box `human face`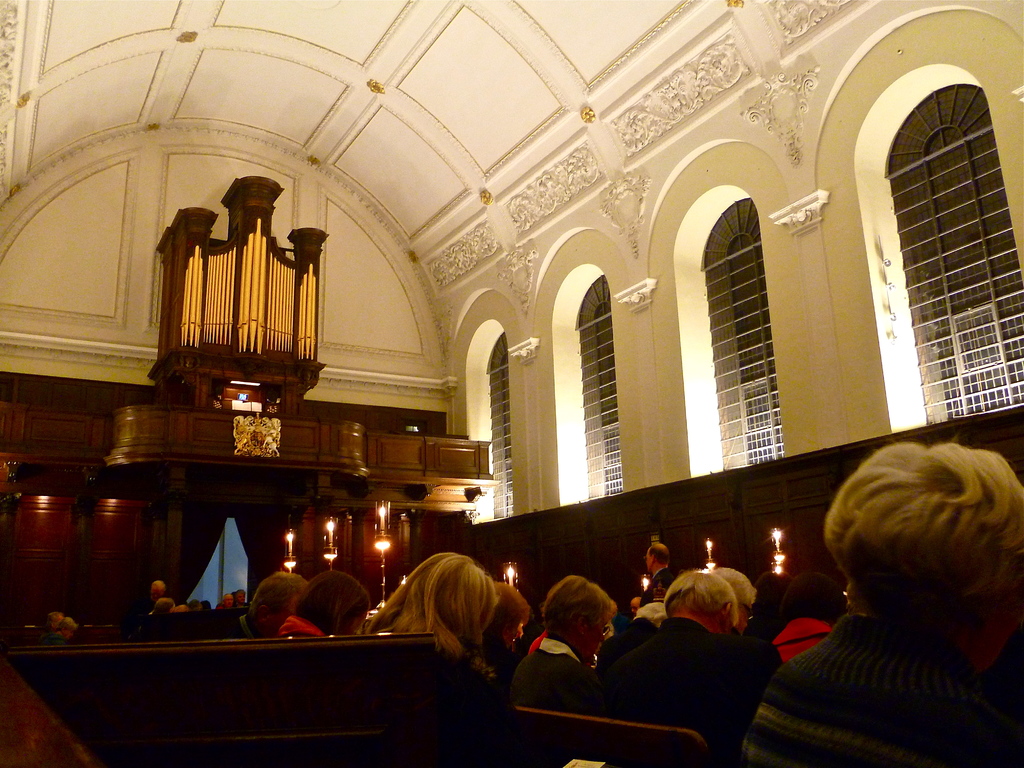
[x1=236, y1=592, x2=246, y2=607]
